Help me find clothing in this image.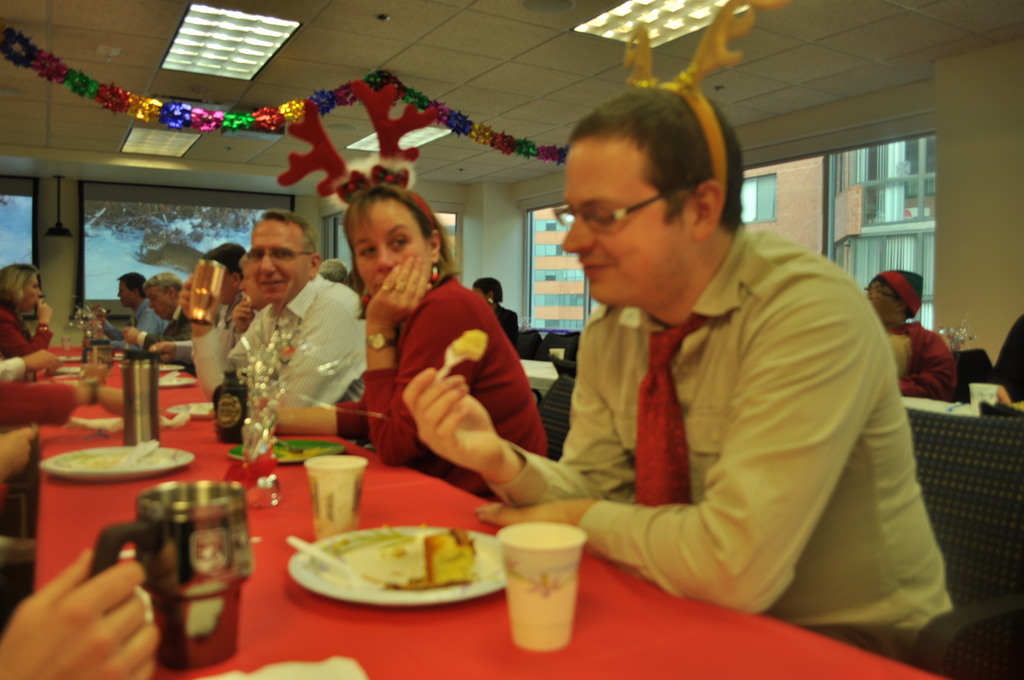
Found it: [x1=890, y1=320, x2=954, y2=411].
